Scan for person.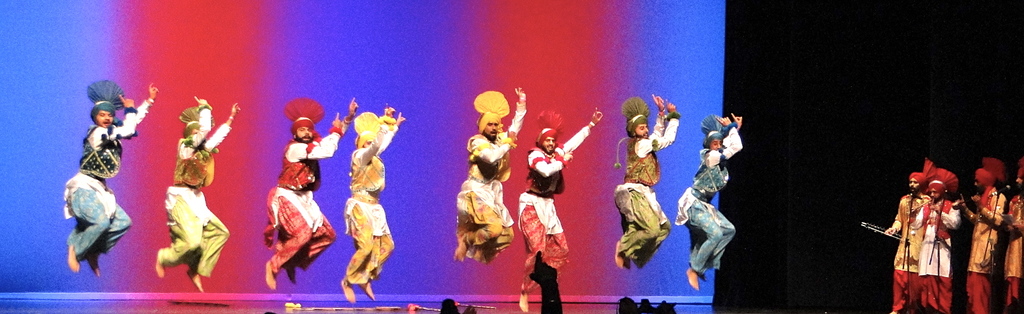
Scan result: 356,111,392,290.
